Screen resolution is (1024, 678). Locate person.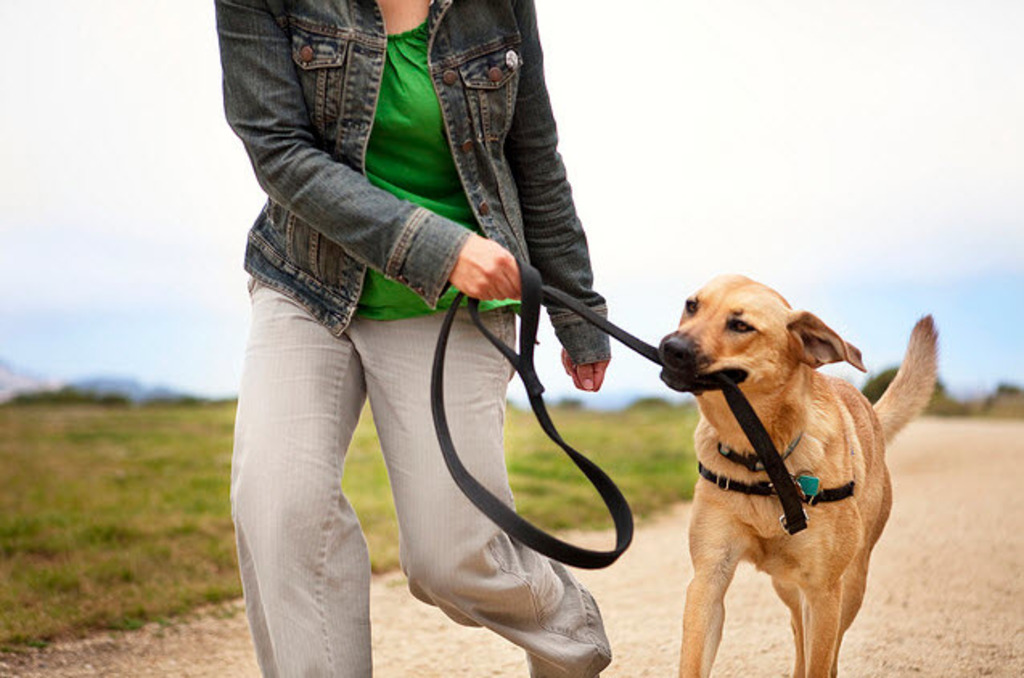
Rect(211, 48, 654, 672).
